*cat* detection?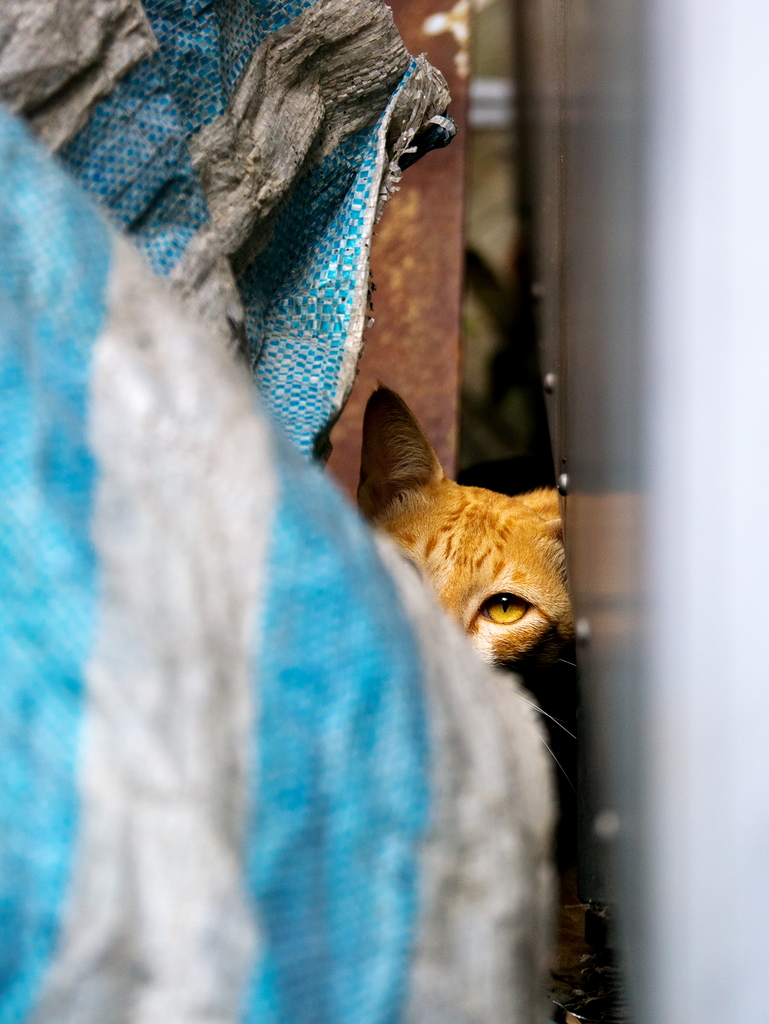
region(354, 378, 569, 779)
